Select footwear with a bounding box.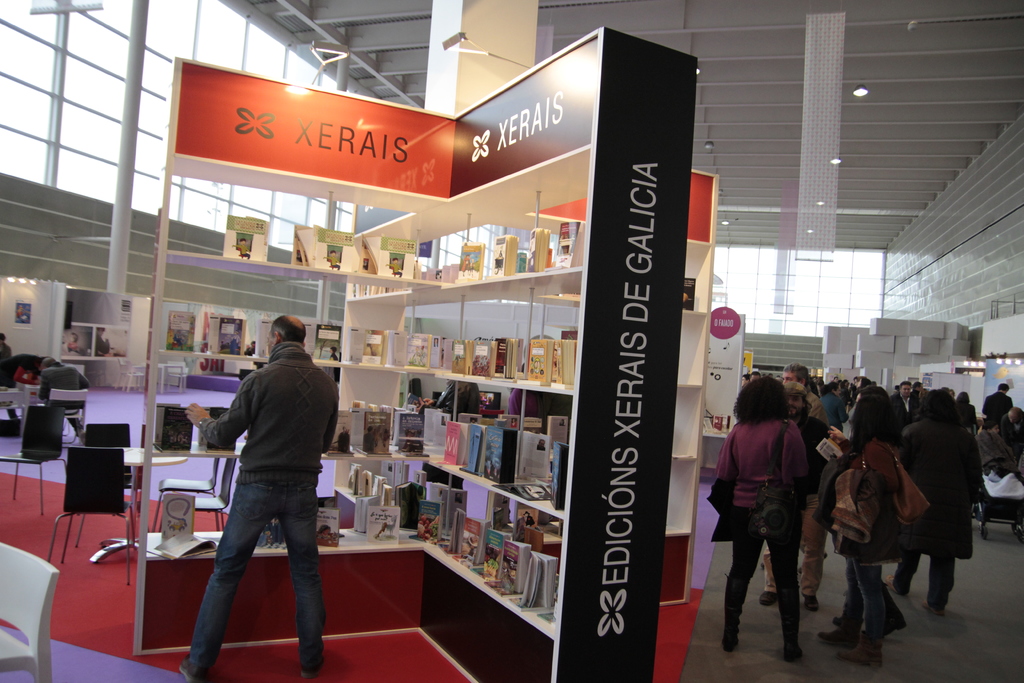
box=[814, 621, 861, 644].
